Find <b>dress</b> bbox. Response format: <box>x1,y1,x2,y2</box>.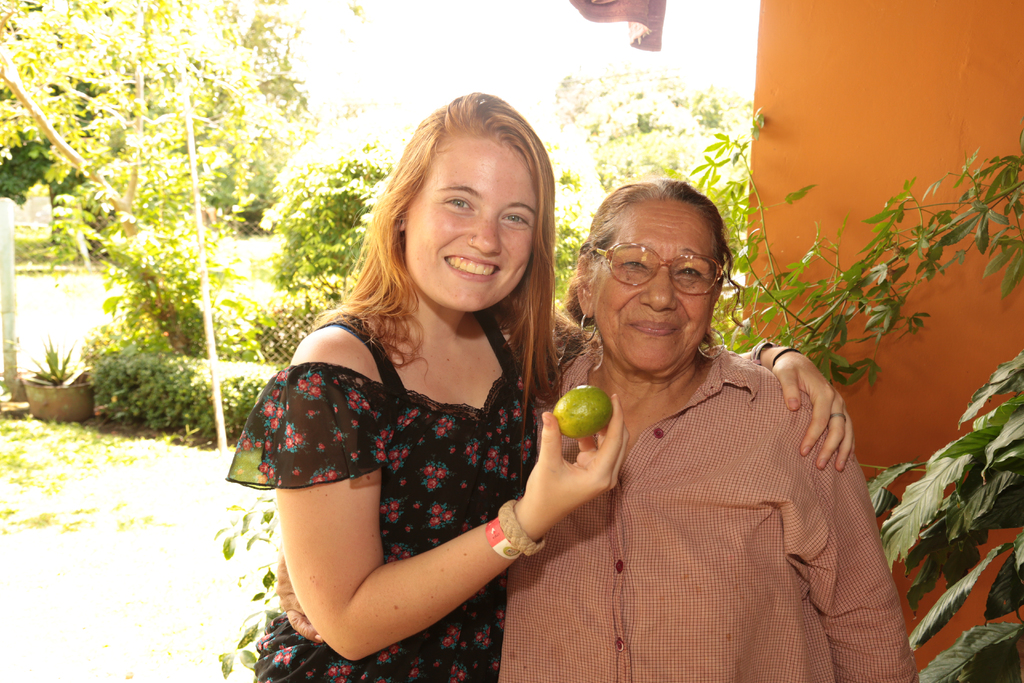
<box>221,309,554,682</box>.
